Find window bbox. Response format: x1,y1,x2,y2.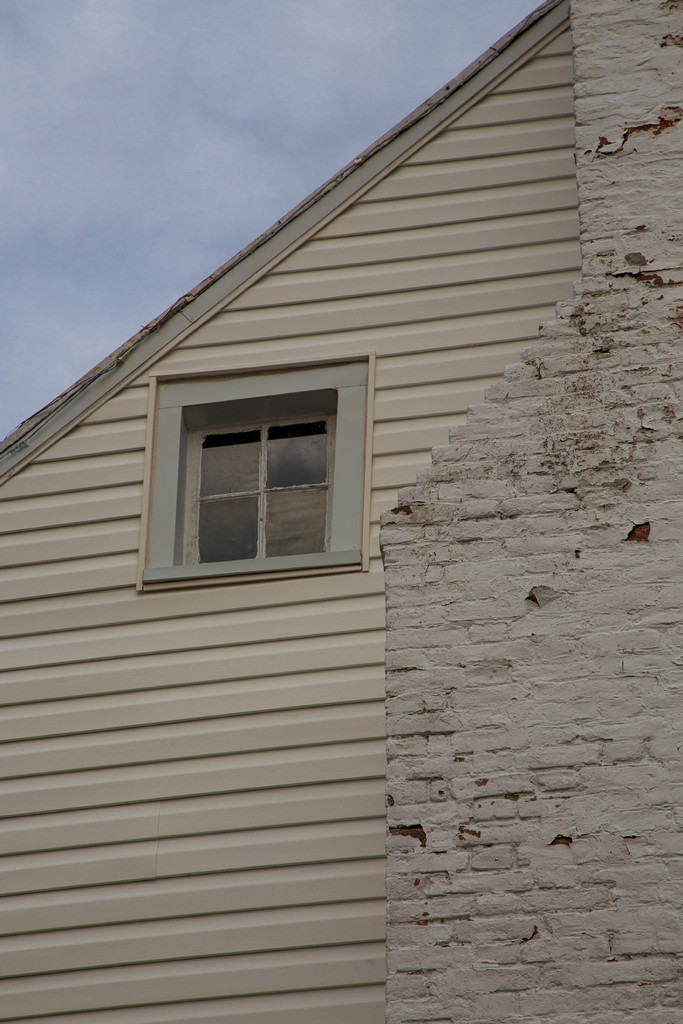
170,383,350,575.
